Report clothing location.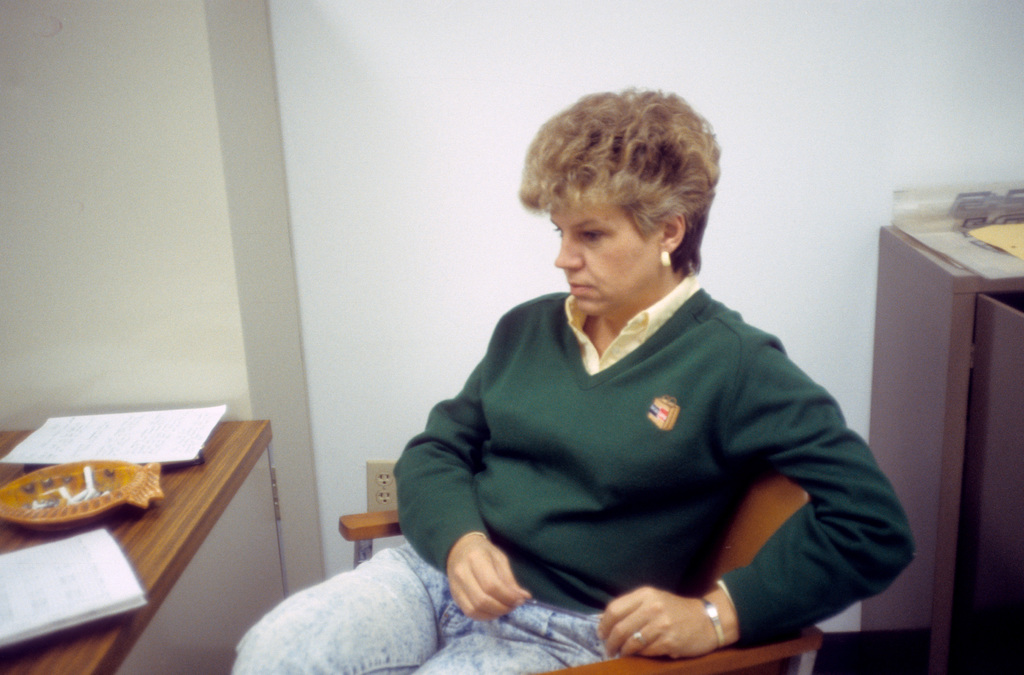
Report: (582, 311, 915, 652).
